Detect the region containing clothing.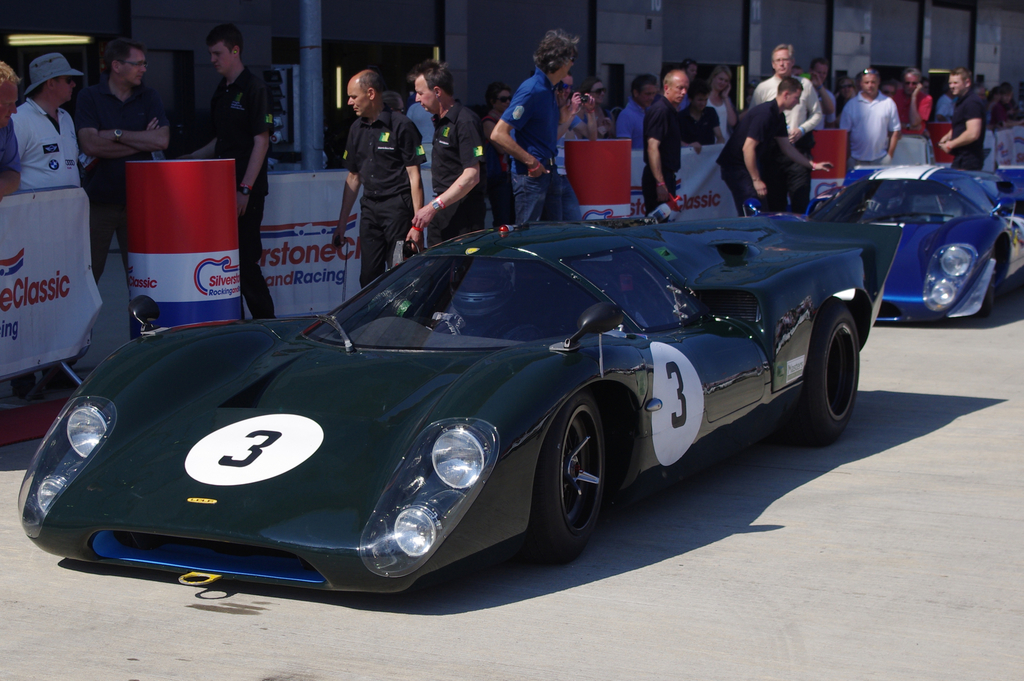
(x1=840, y1=84, x2=902, y2=184).
